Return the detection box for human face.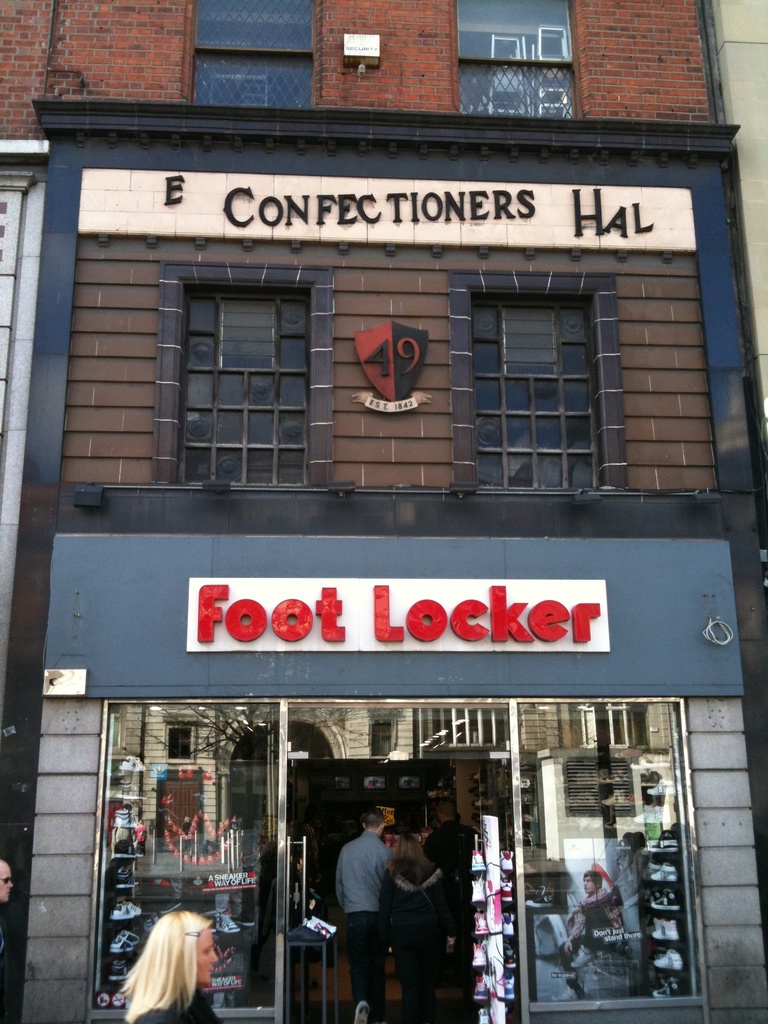
x1=0, y1=863, x2=12, y2=906.
